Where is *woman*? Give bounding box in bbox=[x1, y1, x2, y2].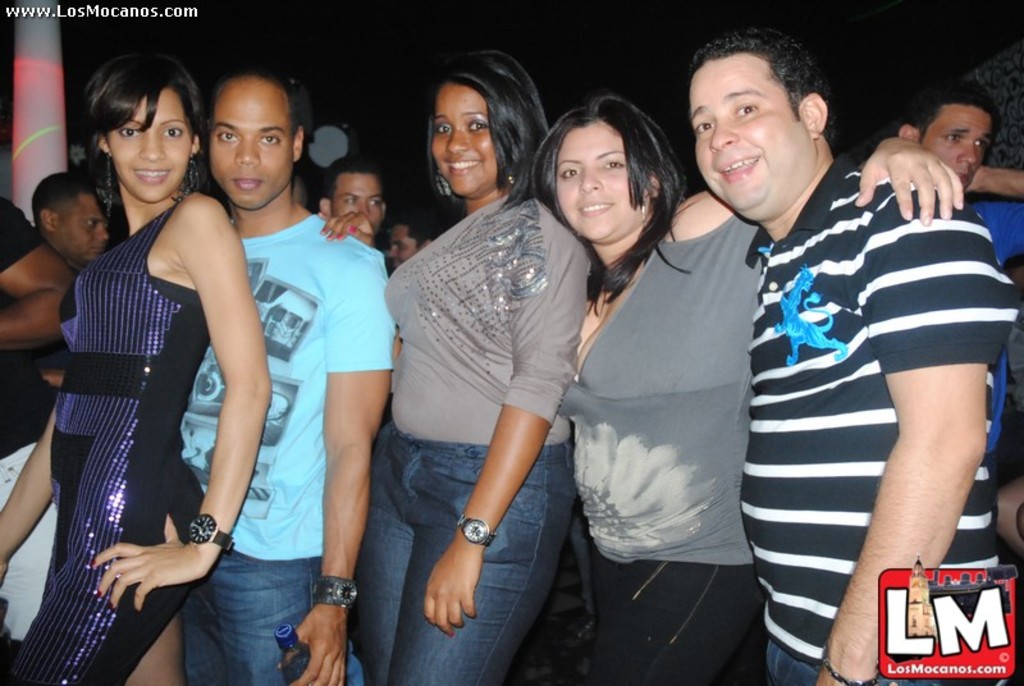
bbox=[0, 44, 273, 685].
